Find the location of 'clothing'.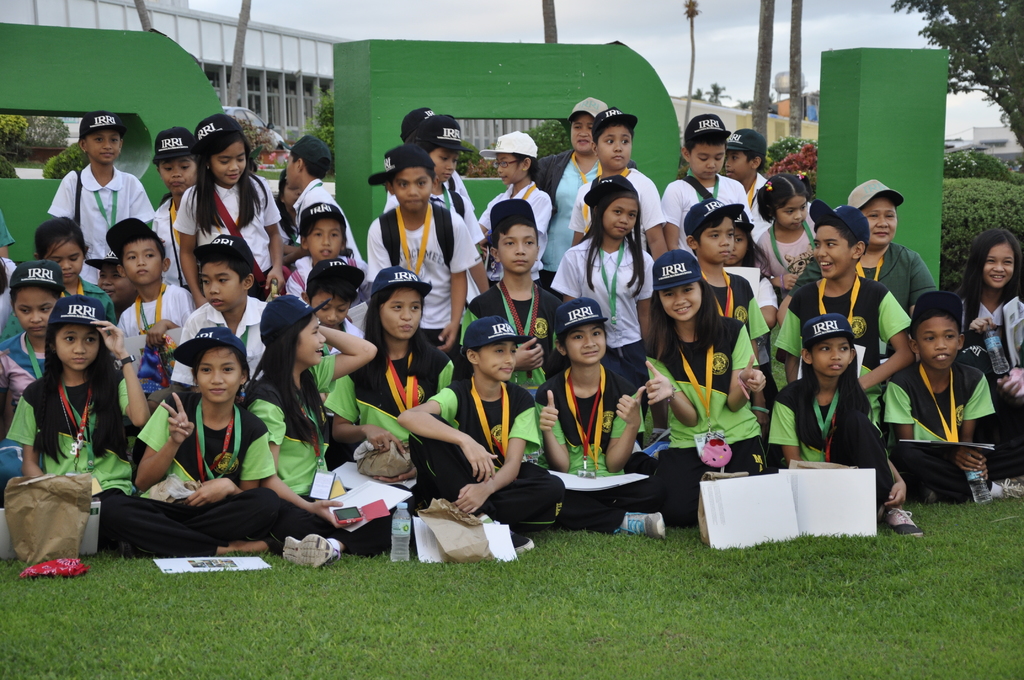
Location: bbox=(534, 152, 636, 284).
